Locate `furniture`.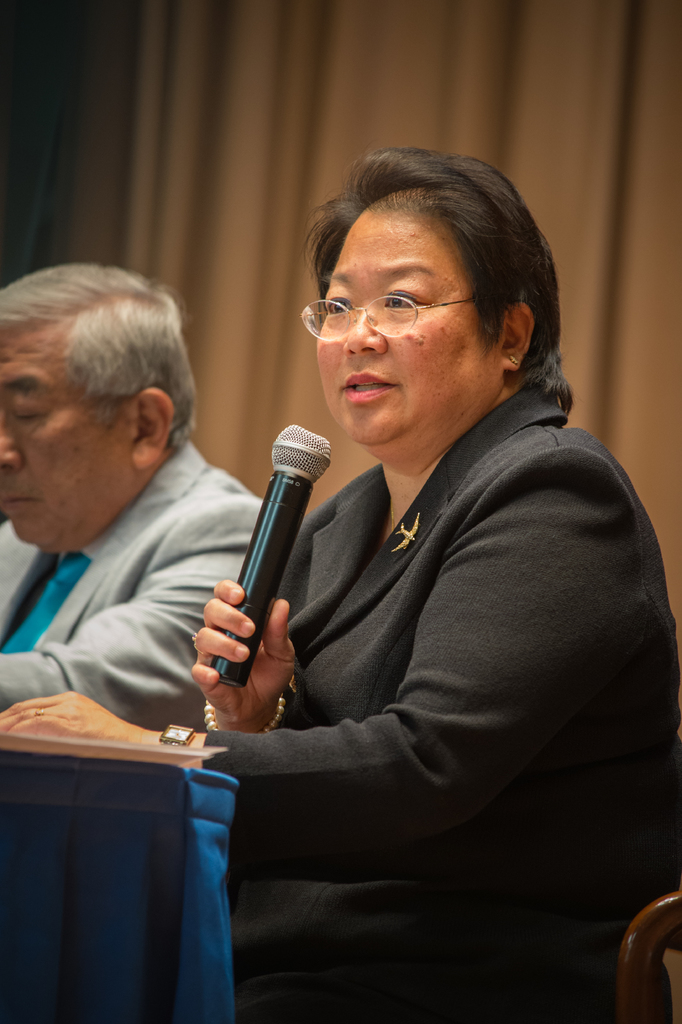
Bounding box: pyautogui.locateOnScreen(619, 879, 681, 1023).
